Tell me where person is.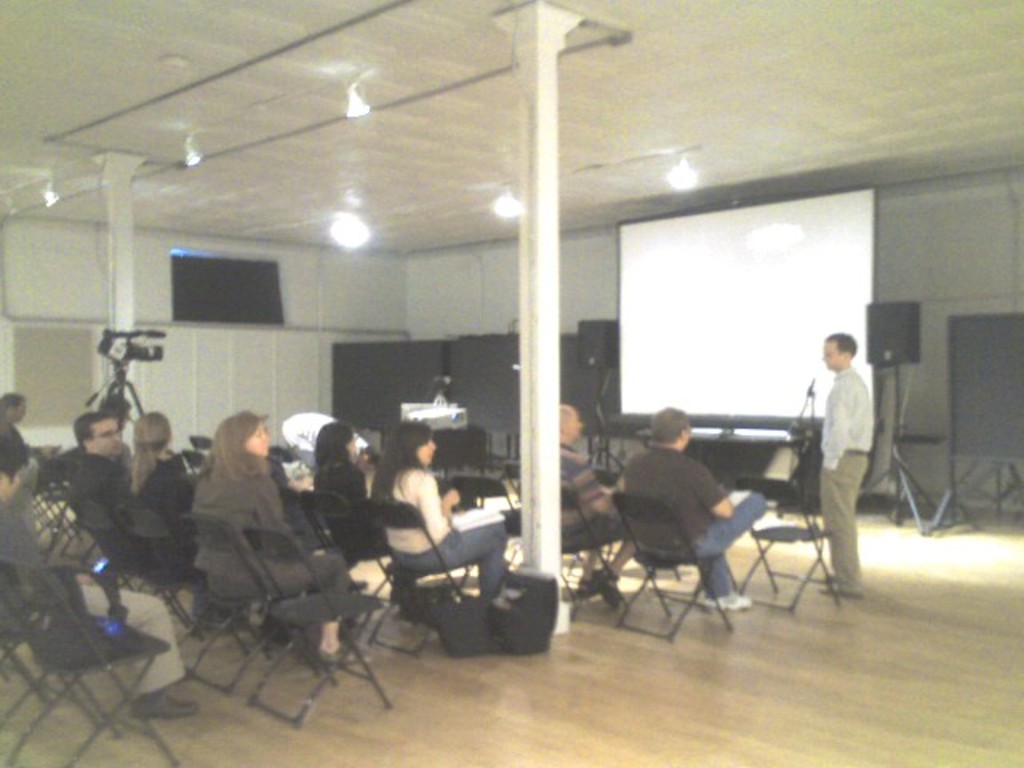
person is at <region>821, 331, 874, 597</region>.
